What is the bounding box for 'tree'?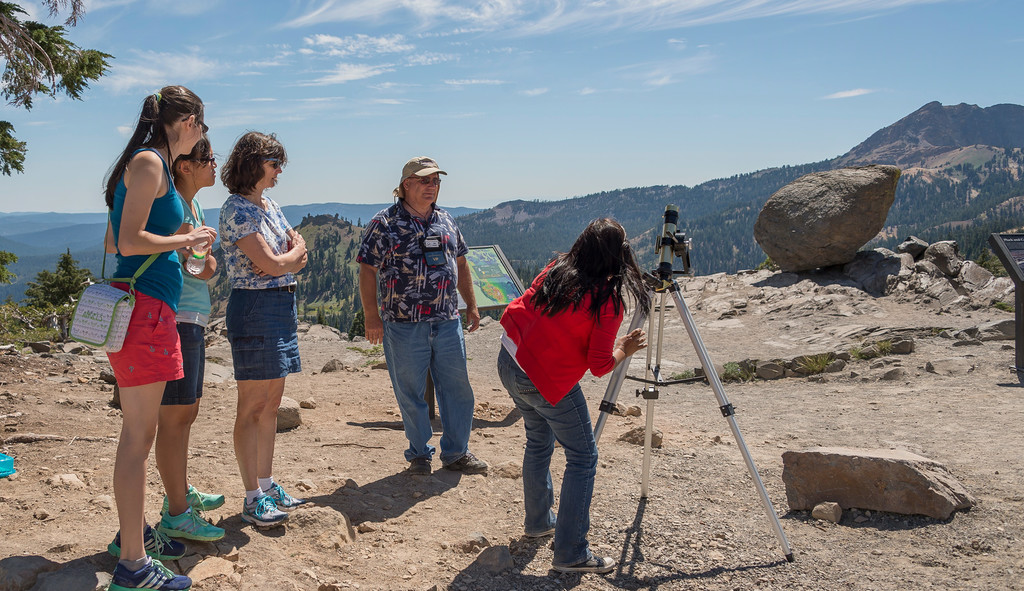
locate(350, 281, 364, 319).
